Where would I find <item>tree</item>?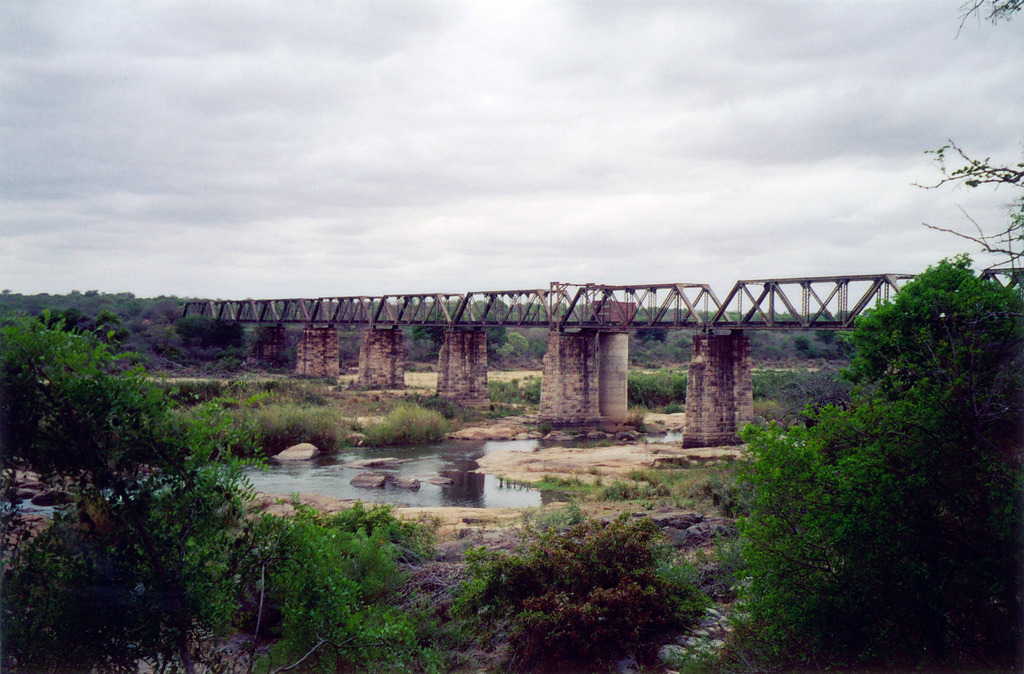
At left=694, top=276, right=1010, bottom=645.
